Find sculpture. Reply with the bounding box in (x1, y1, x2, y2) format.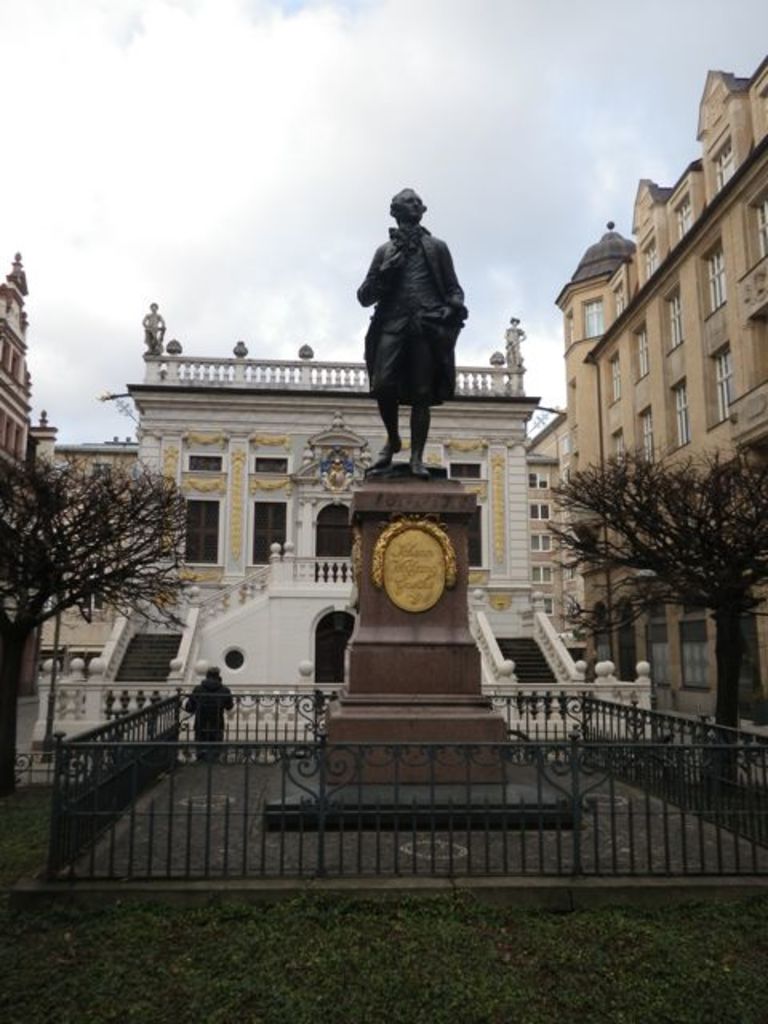
(498, 315, 525, 368).
